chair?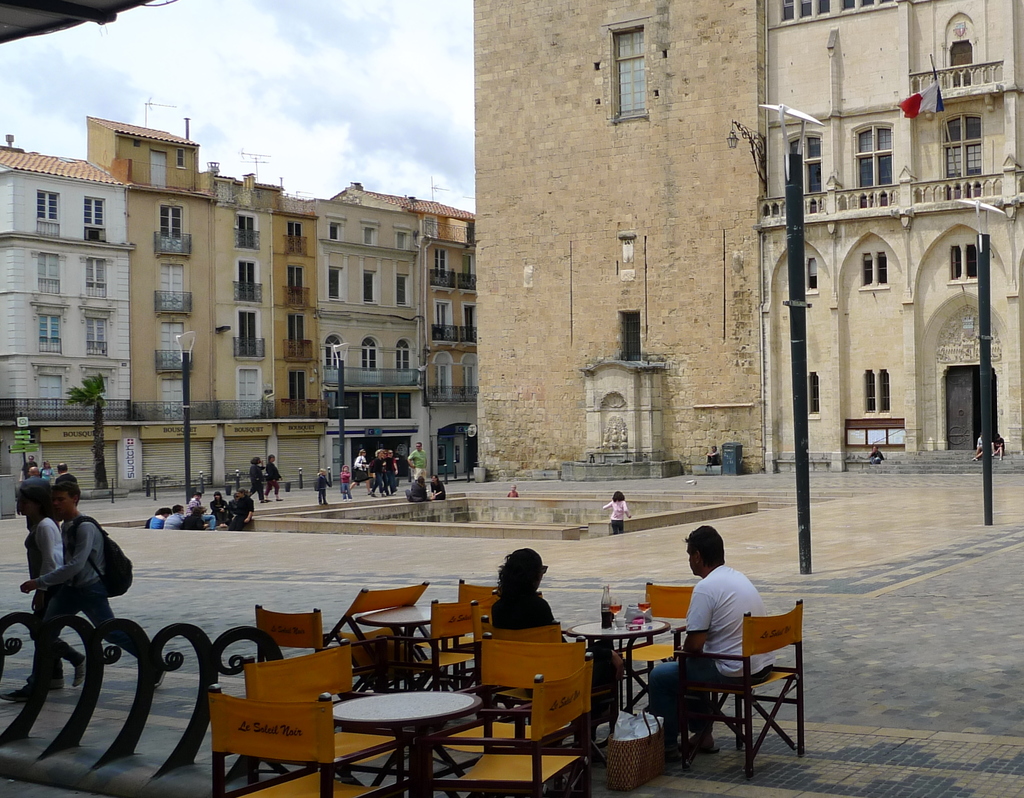
<bbox>680, 618, 796, 786</bbox>
